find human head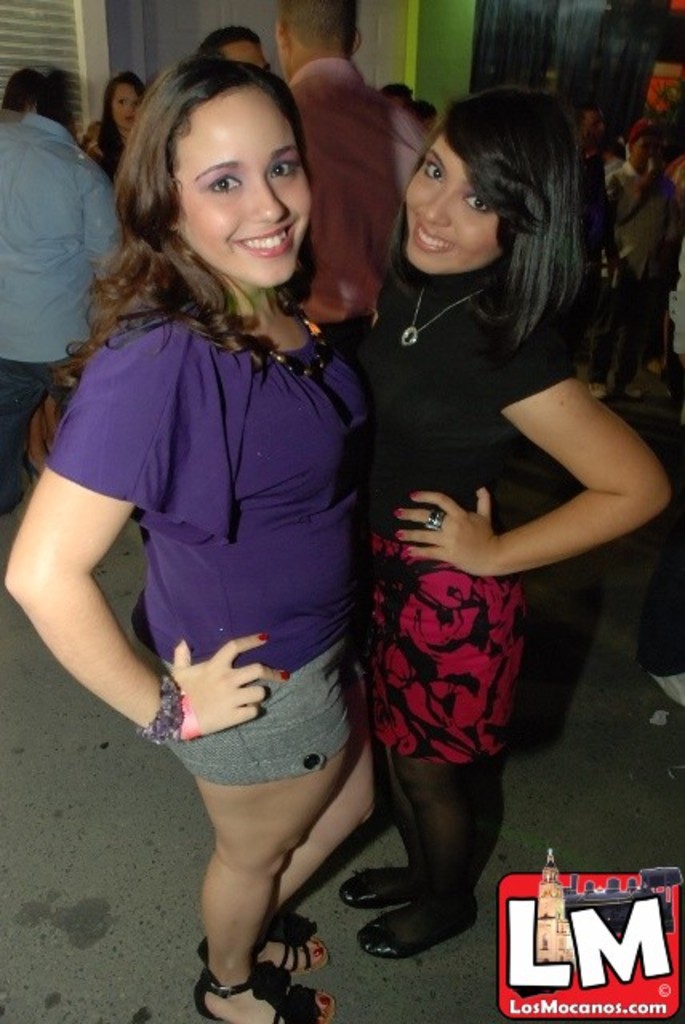
[126, 54, 317, 288]
